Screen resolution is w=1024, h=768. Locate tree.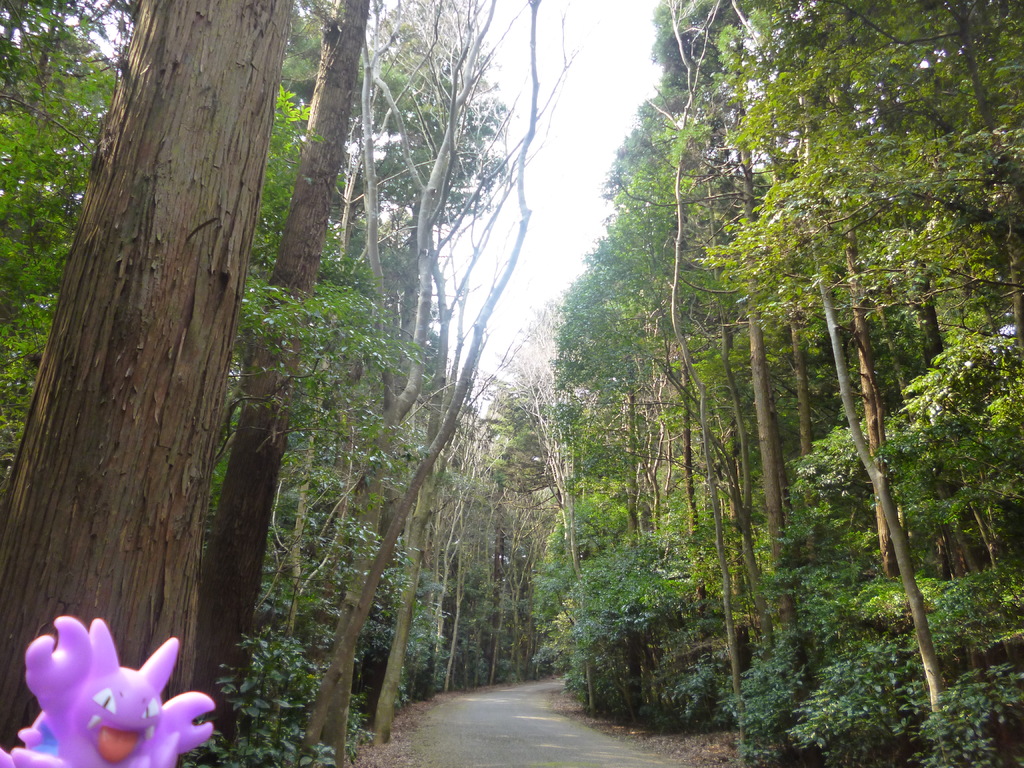
{"left": 0, "top": 0, "right": 146, "bottom": 500}.
